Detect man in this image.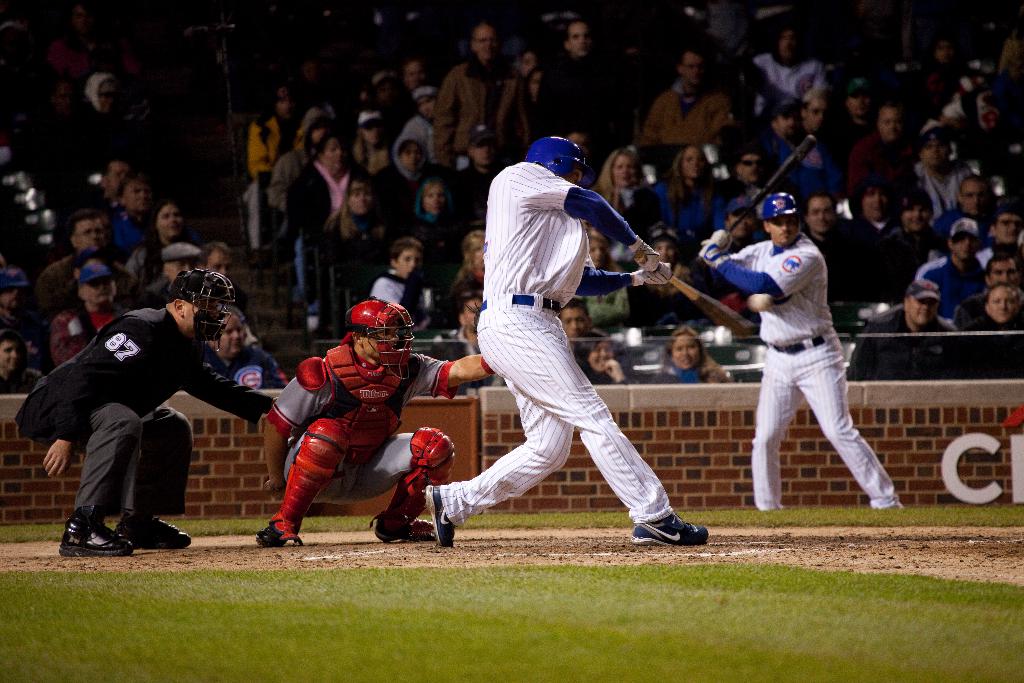
Detection: box(451, 281, 505, 369).
